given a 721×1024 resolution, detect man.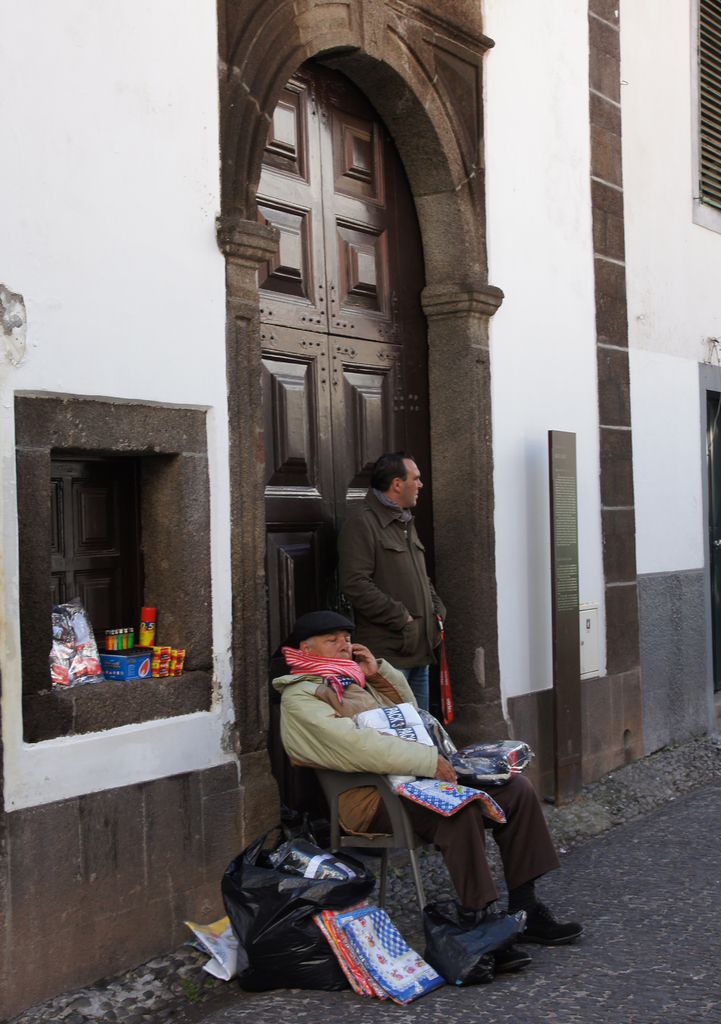
x1=267 y1=597 x2=585 y2=972.
